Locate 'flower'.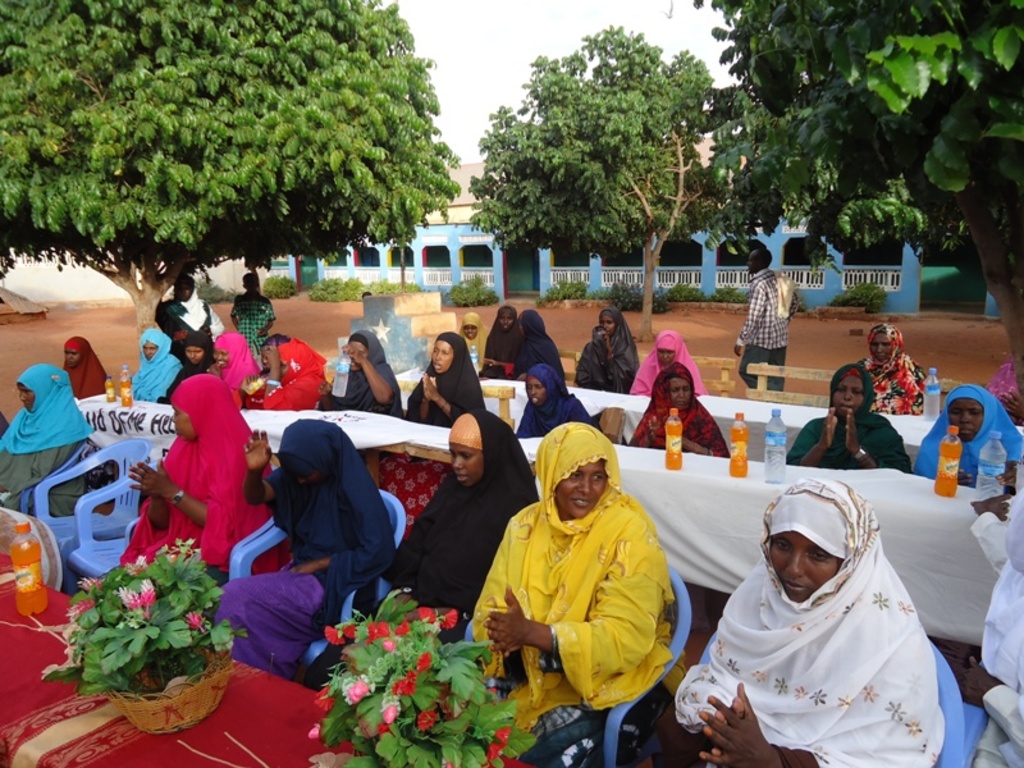
Bounding box: [485,726,512,765].
